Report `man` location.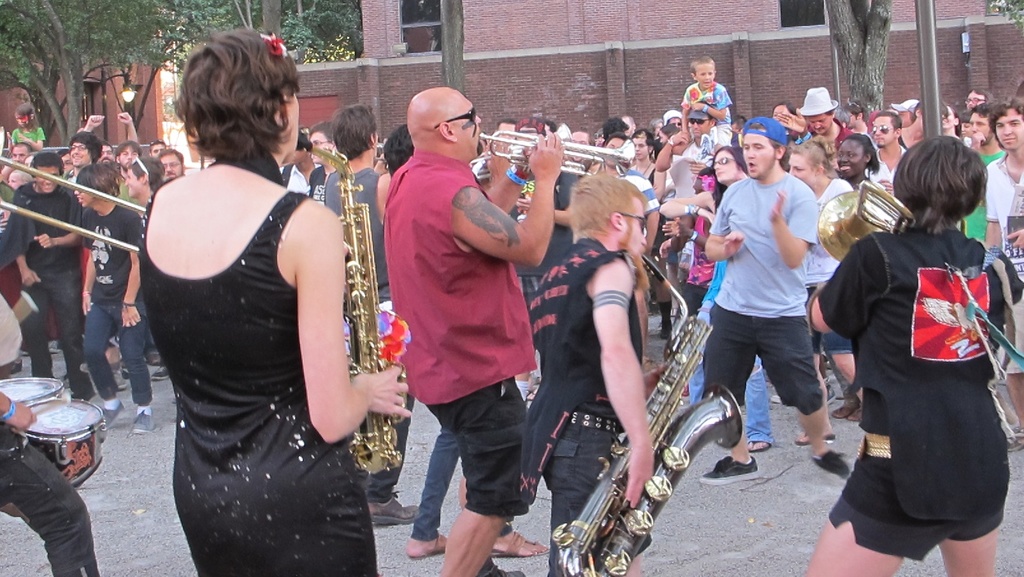
Report: pyautogui.locateOnScreen(650, 103, 729, 207).
